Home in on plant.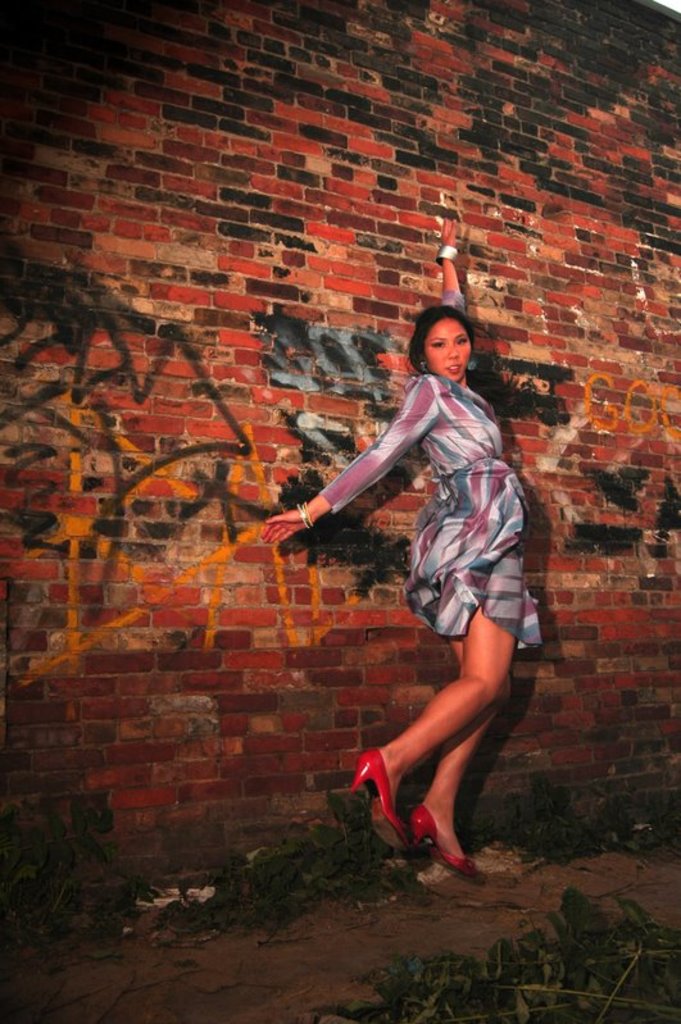
Homed in at (x1=0, y1=792, x2=164, y2=945).
